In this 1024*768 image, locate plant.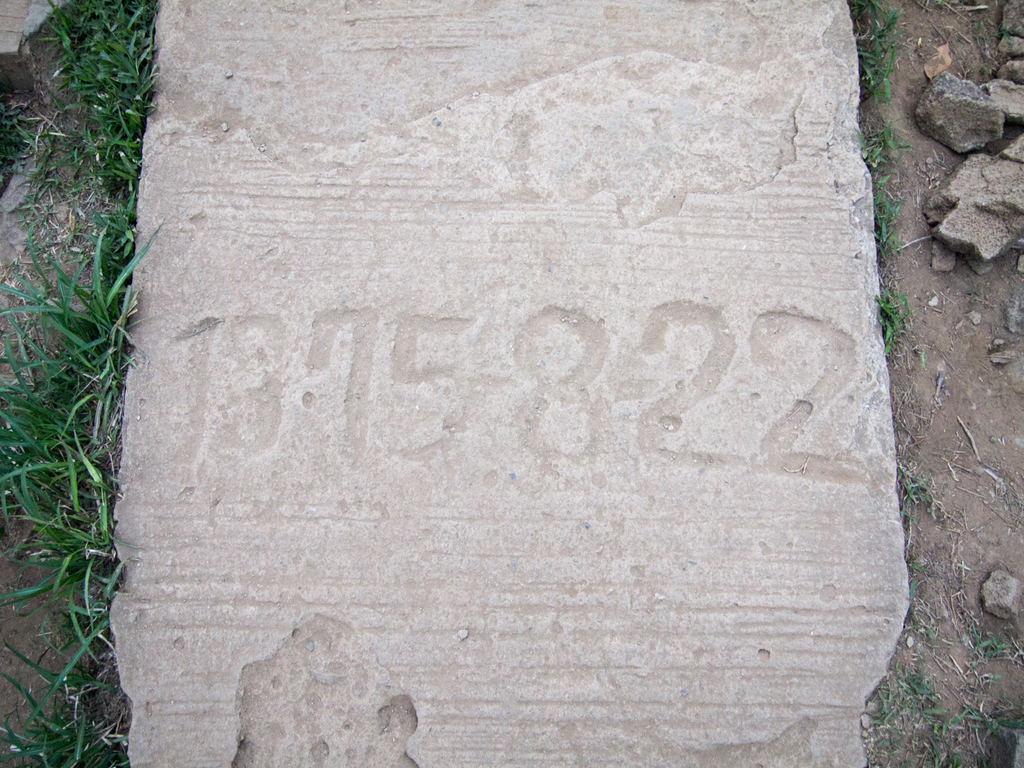
Bounding box: {"x1": 858, "y1": 114, "x2": 909, "y2": 173}.
